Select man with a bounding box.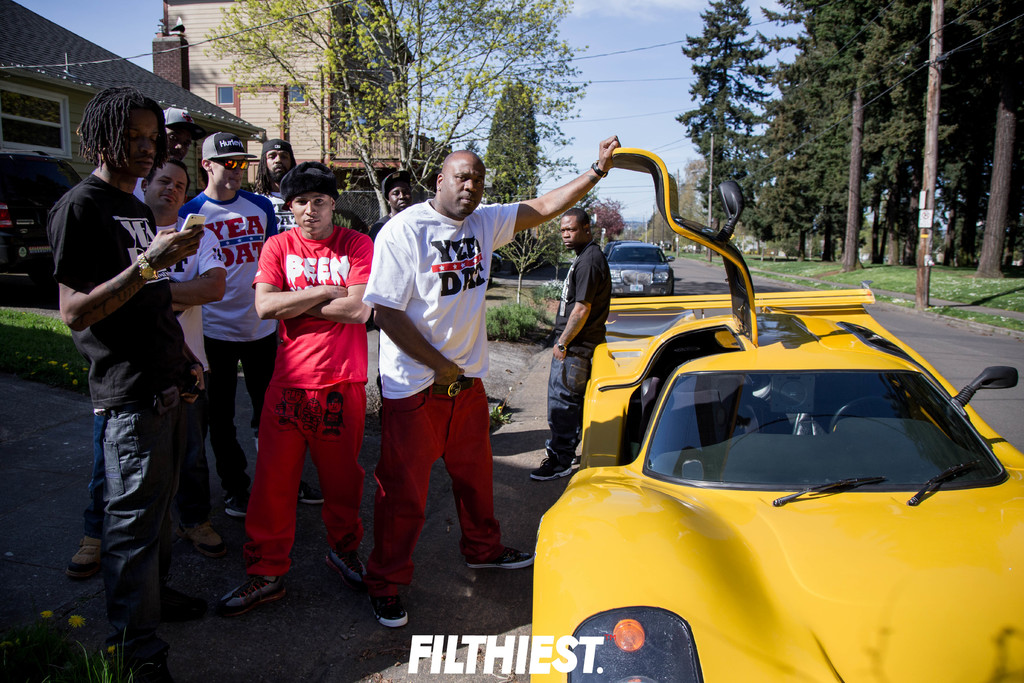
Rect(528, 206, 612, 483).
